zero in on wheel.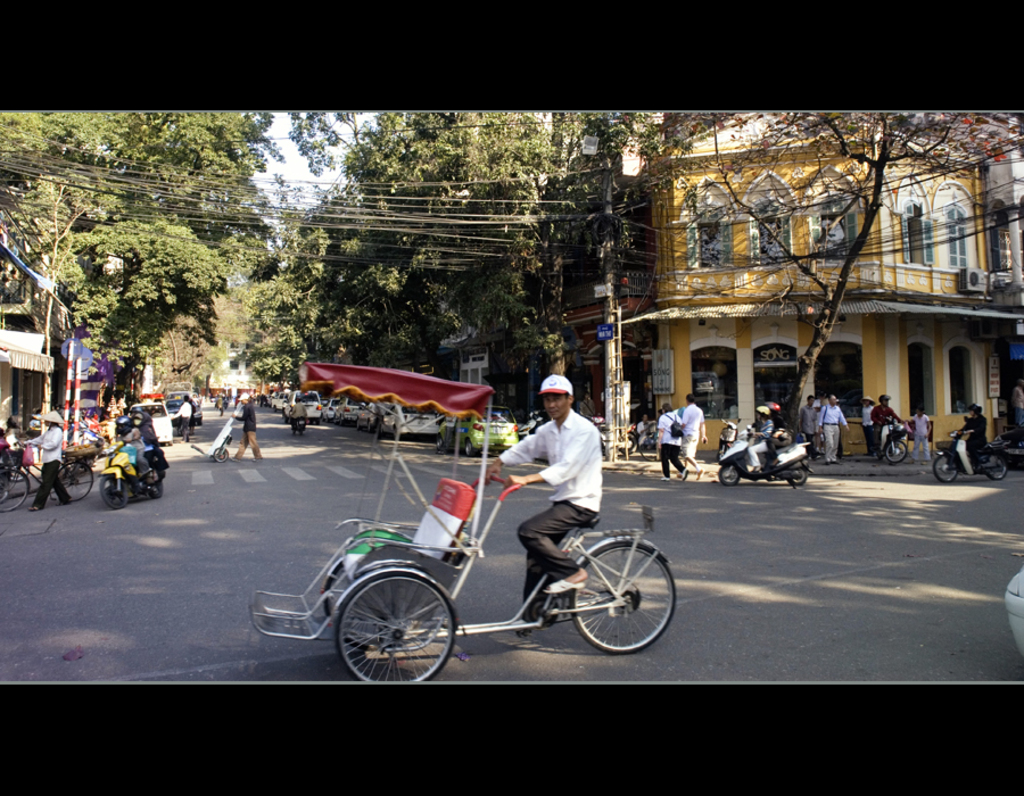
Zeroed in: locate(217, 442, 228, 463).
